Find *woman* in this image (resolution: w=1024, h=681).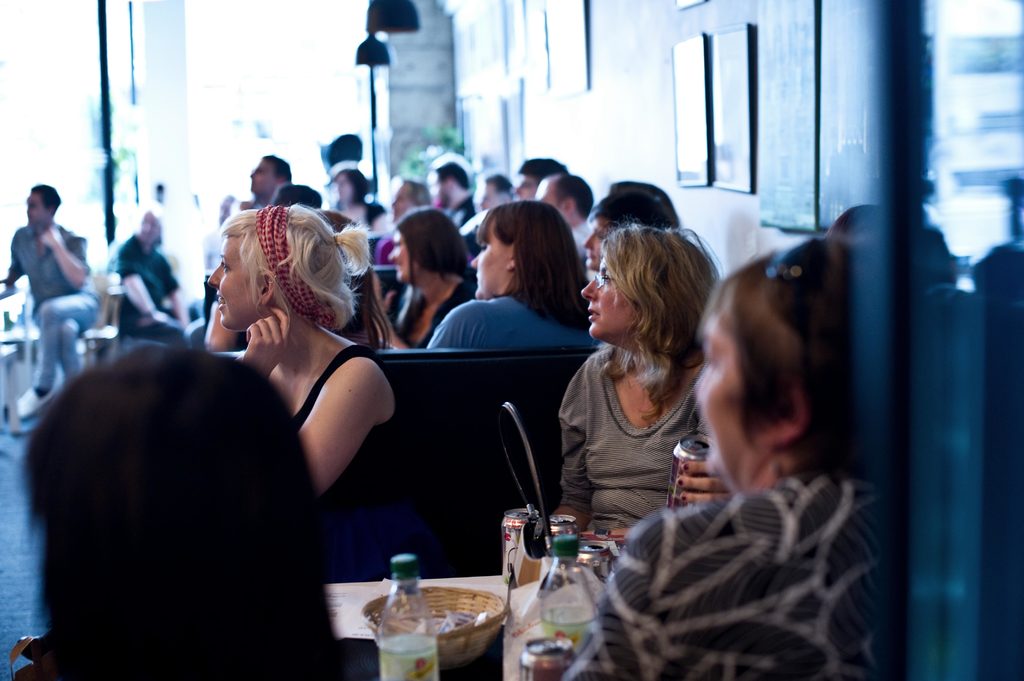
crop(367, 205, 476, 352).
